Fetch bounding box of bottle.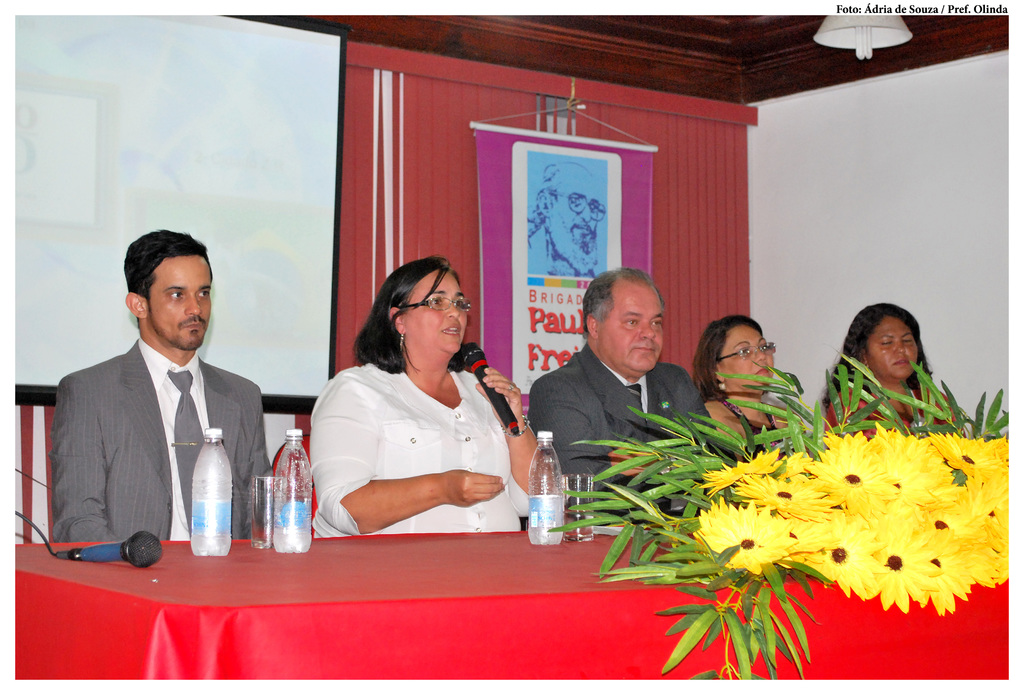
Bbox: 526:429:564:547.
